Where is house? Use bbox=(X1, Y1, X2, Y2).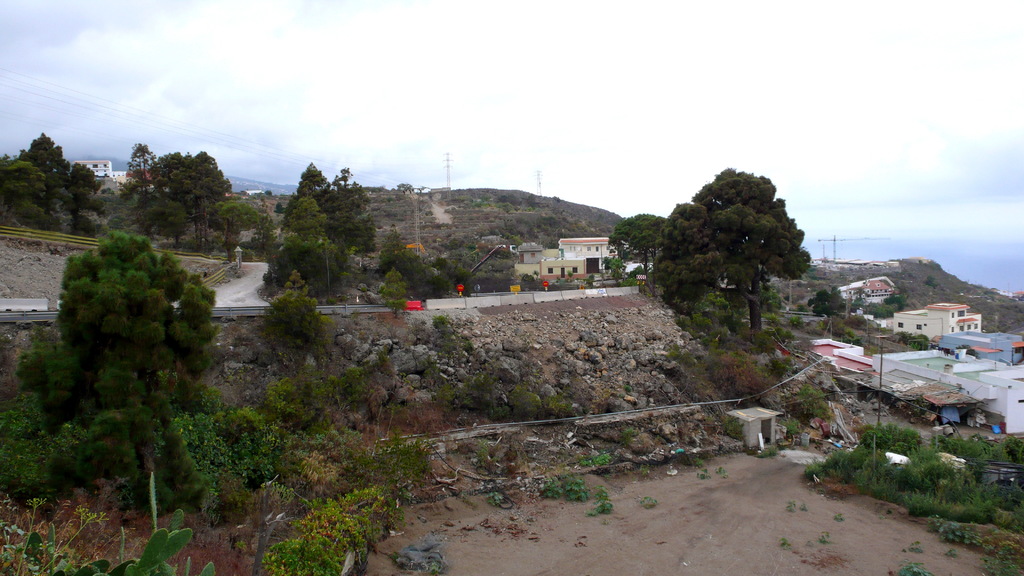
bbox=(893, 301, 982, 347).
